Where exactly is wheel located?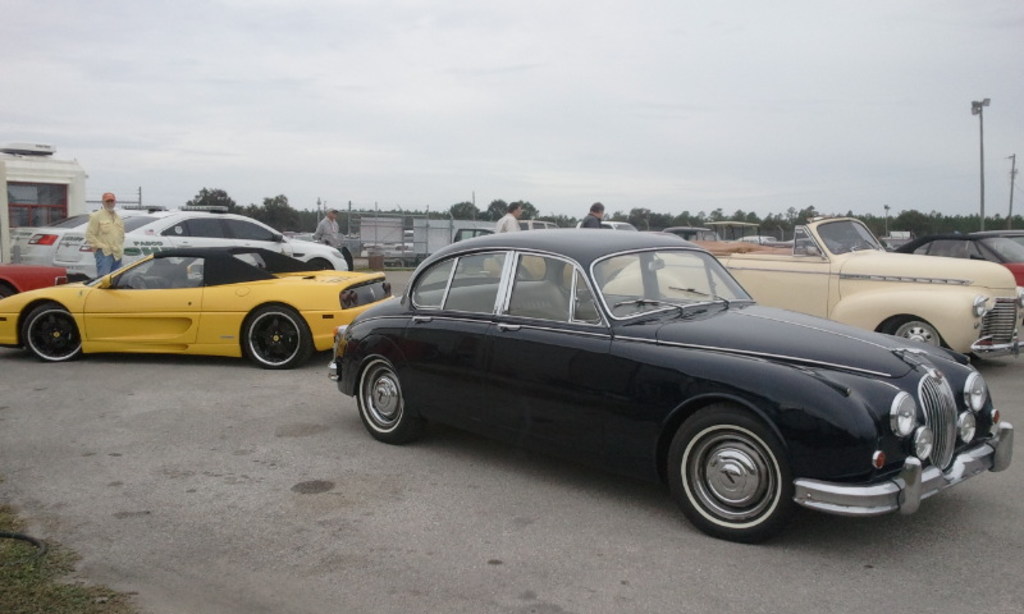
Its bounding box is {"x1": 675, "y1": 414, "x2": 808, "y2": 532}.
